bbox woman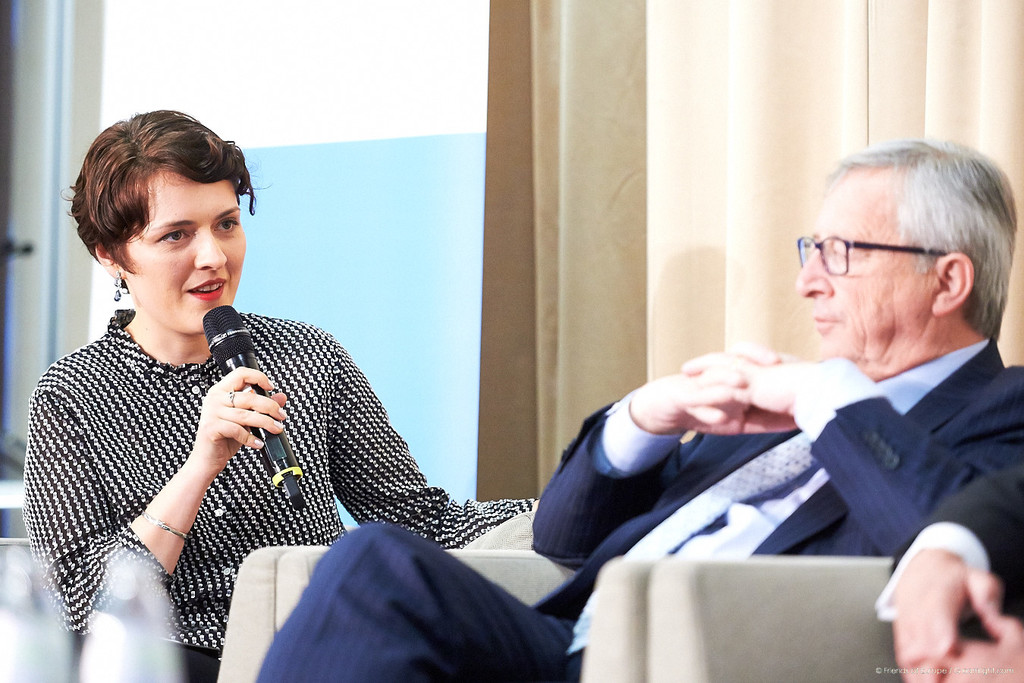
x1=62, y1=98, x2=551, y2=682
